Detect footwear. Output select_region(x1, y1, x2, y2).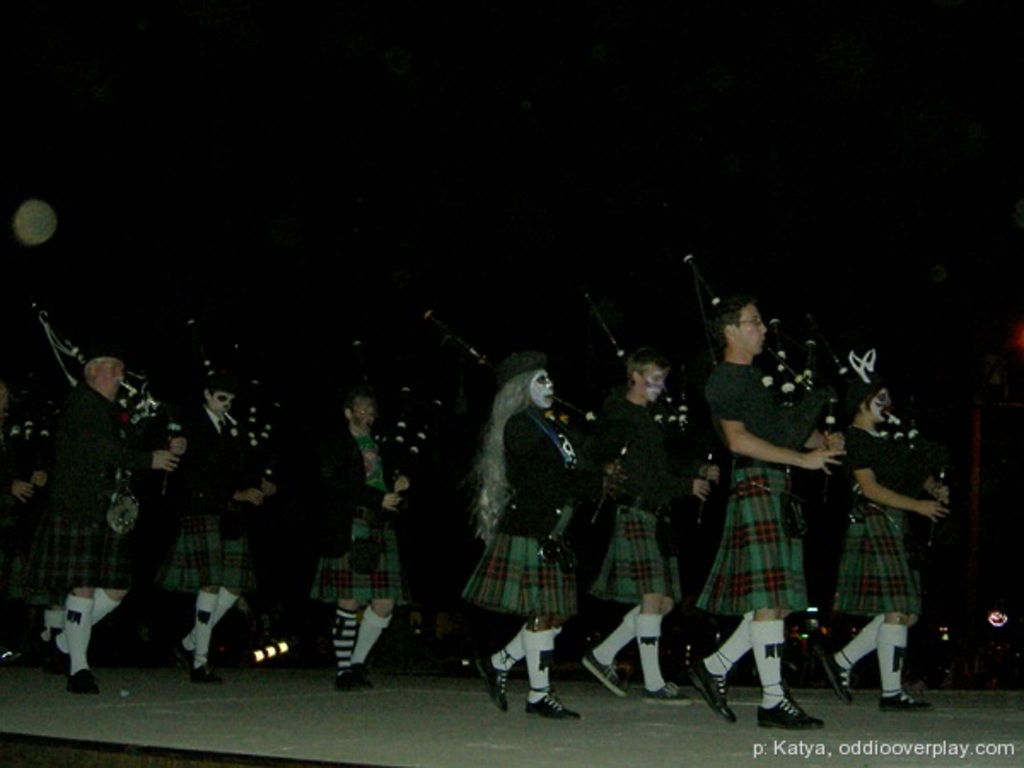
select_region(355, 660, 372, 689).
